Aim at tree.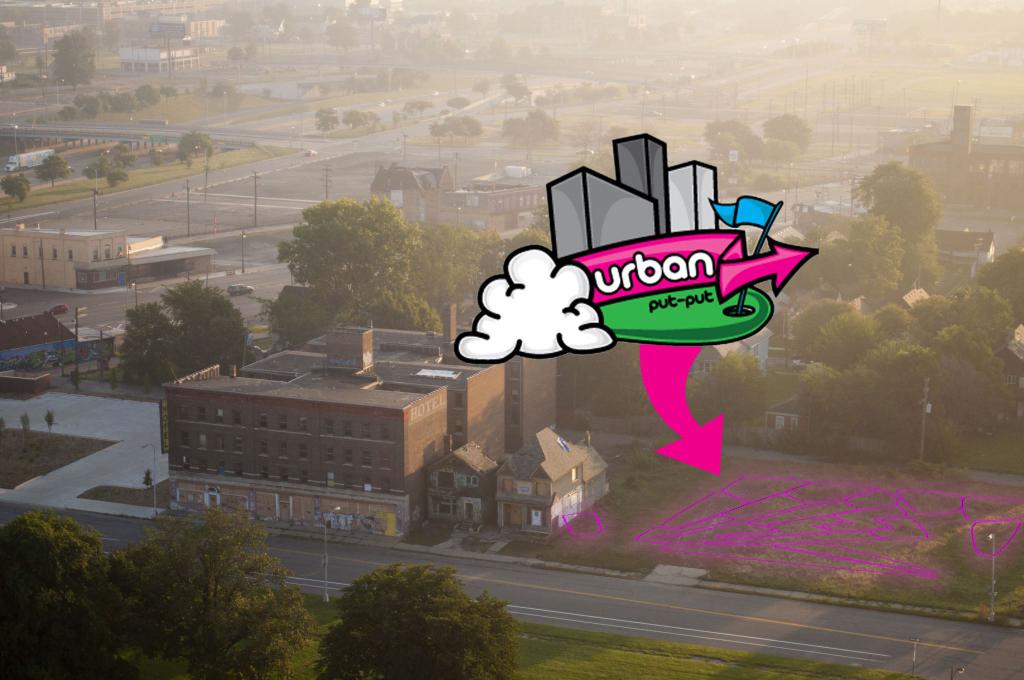
Aimed at bbox=(364, 289, 456, 335).
